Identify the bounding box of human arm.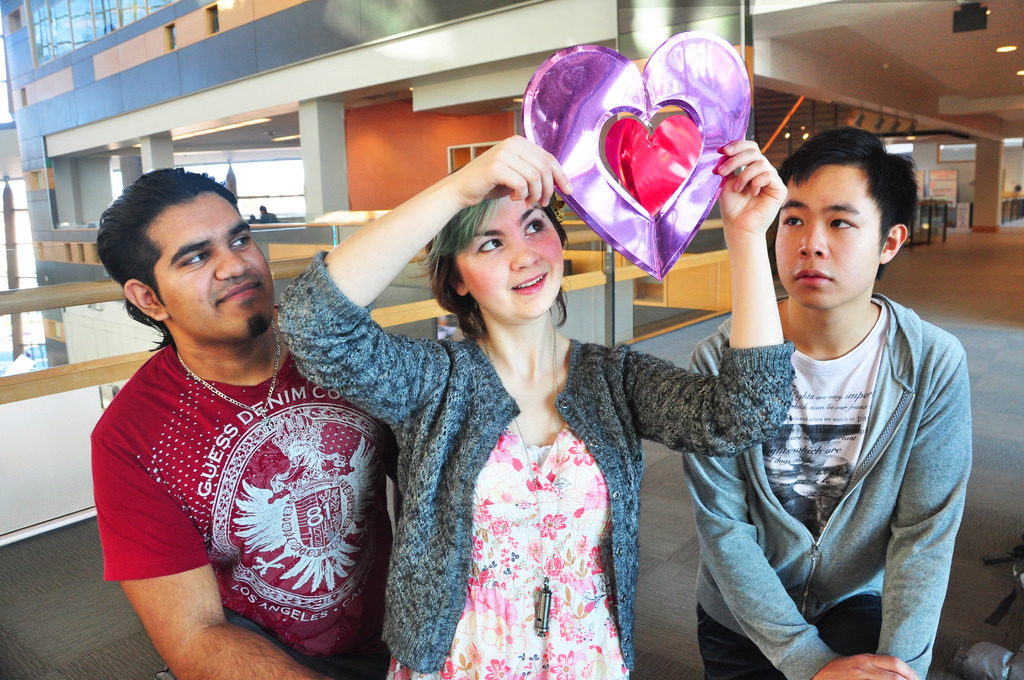
[x1=270, y1=129, x2=580, y2=434].
